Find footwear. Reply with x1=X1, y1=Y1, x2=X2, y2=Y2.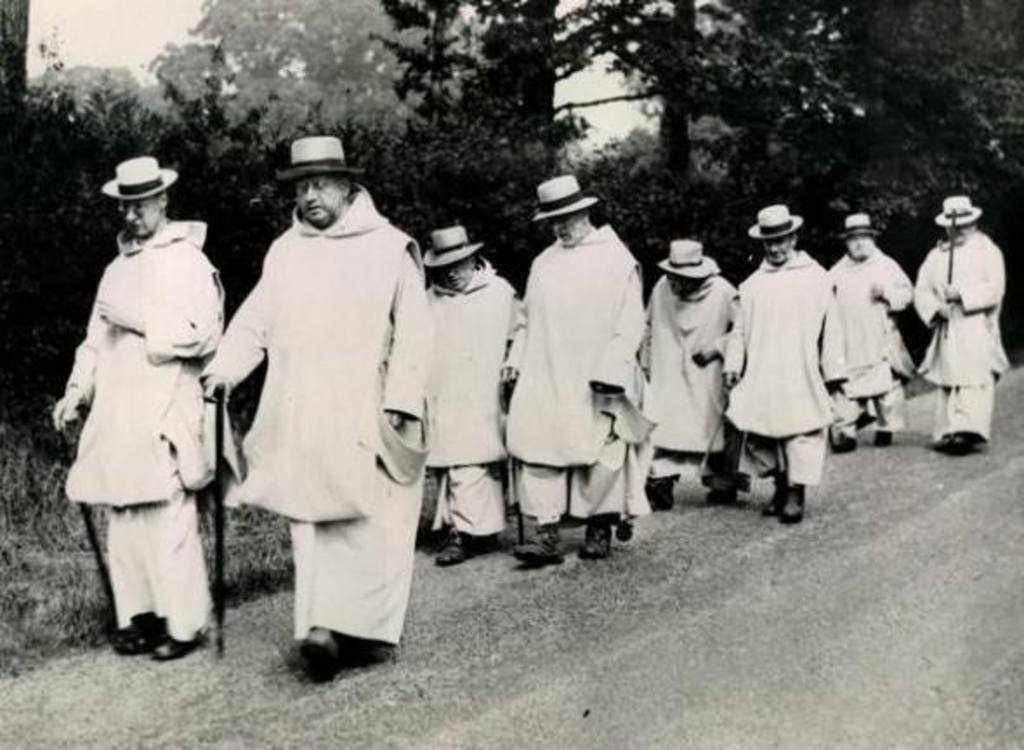
x1=835, y1=436, x2=859, y2=455.
